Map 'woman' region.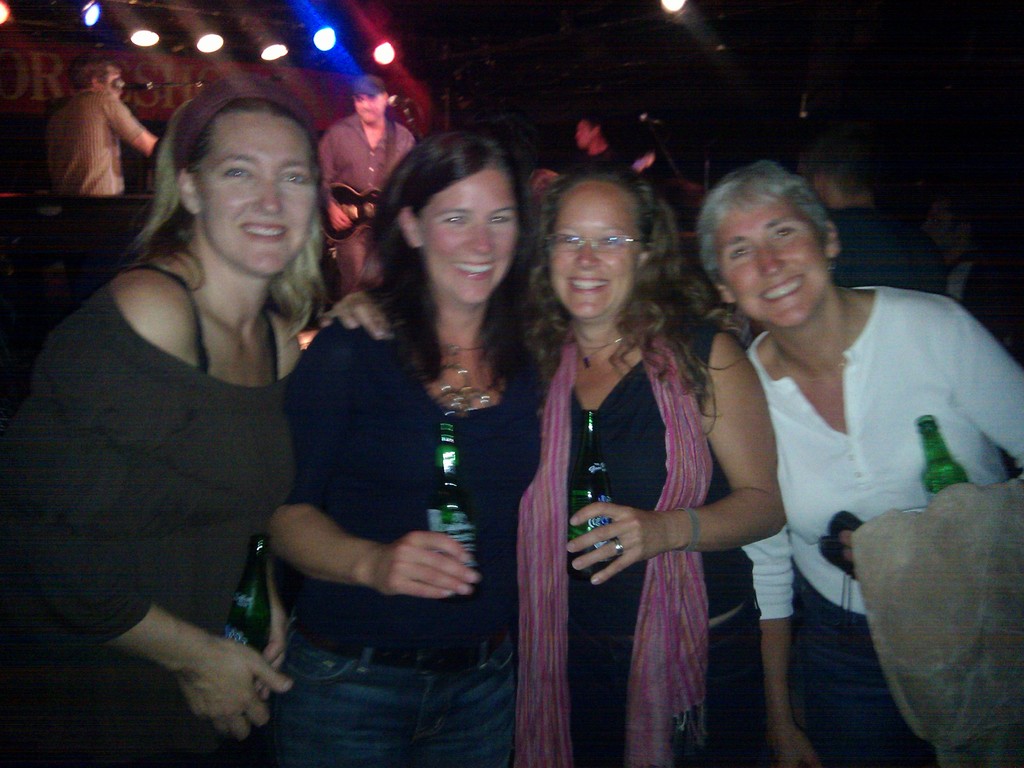
Mapped to {"x1": 283, "y1": 135, "x2": 543, "y2": 767}.
